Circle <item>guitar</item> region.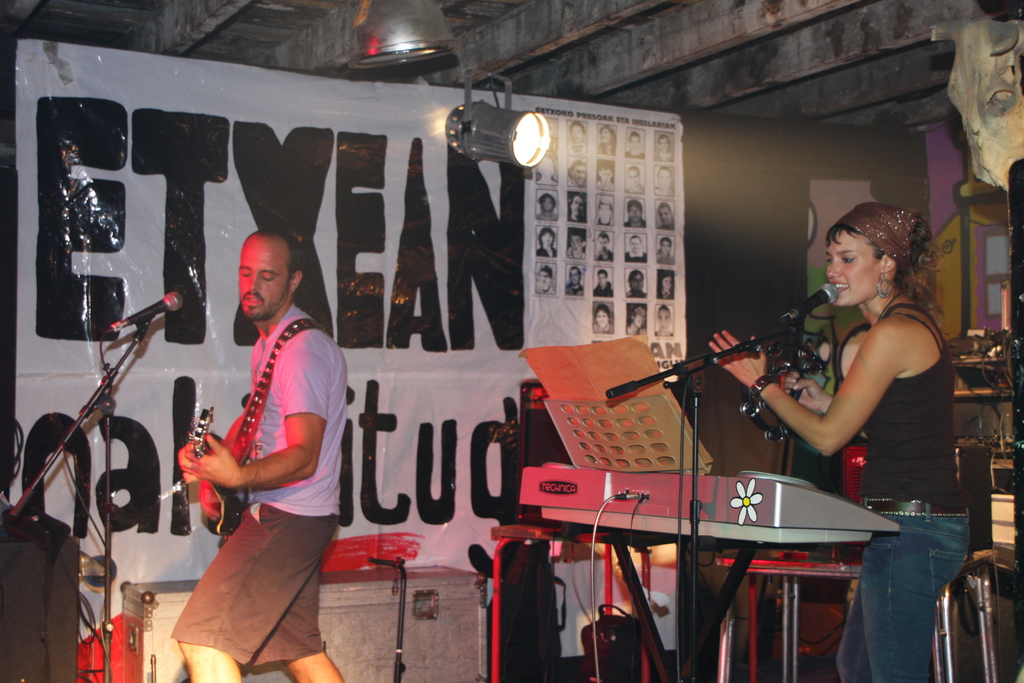
Region: [left=157, top=315, right=326, bottom=538].
